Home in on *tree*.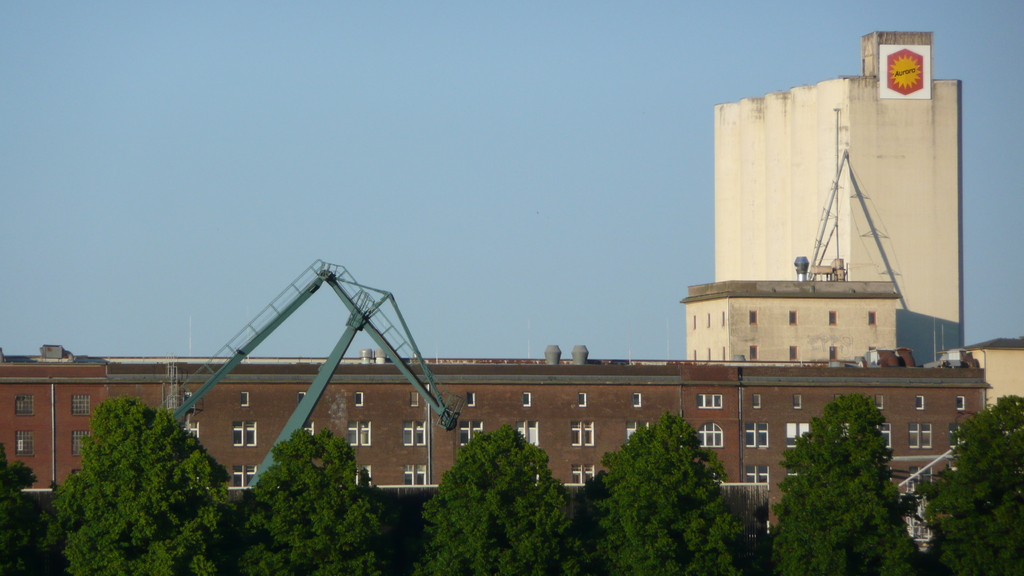
Homed in at 769:396:911:575.
